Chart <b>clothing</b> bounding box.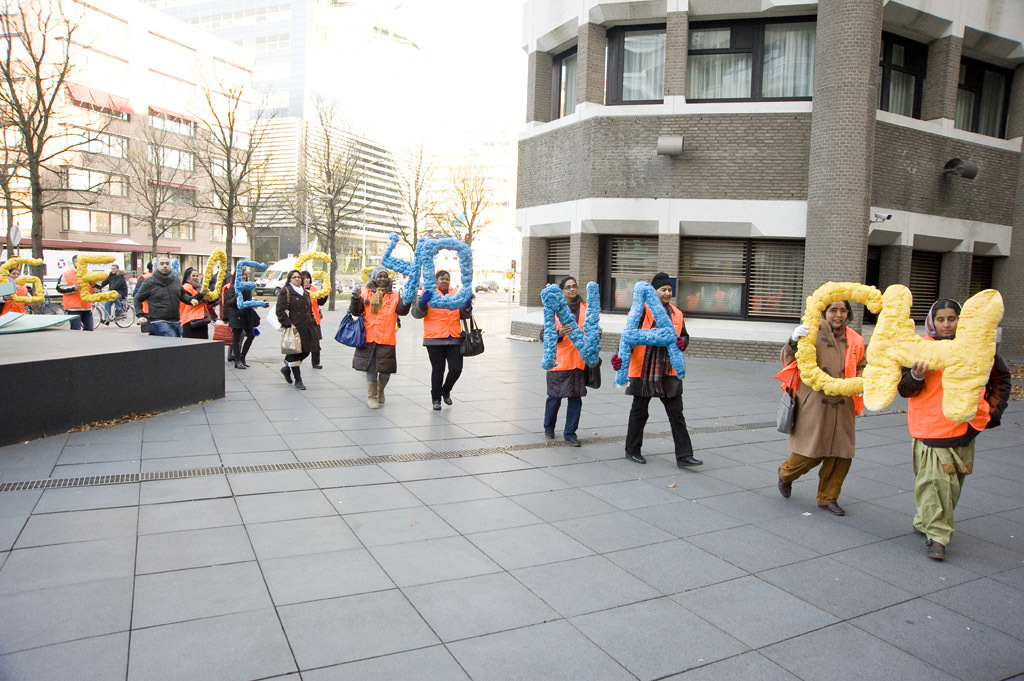
Charted: detection(349, 284, 408, 401).
